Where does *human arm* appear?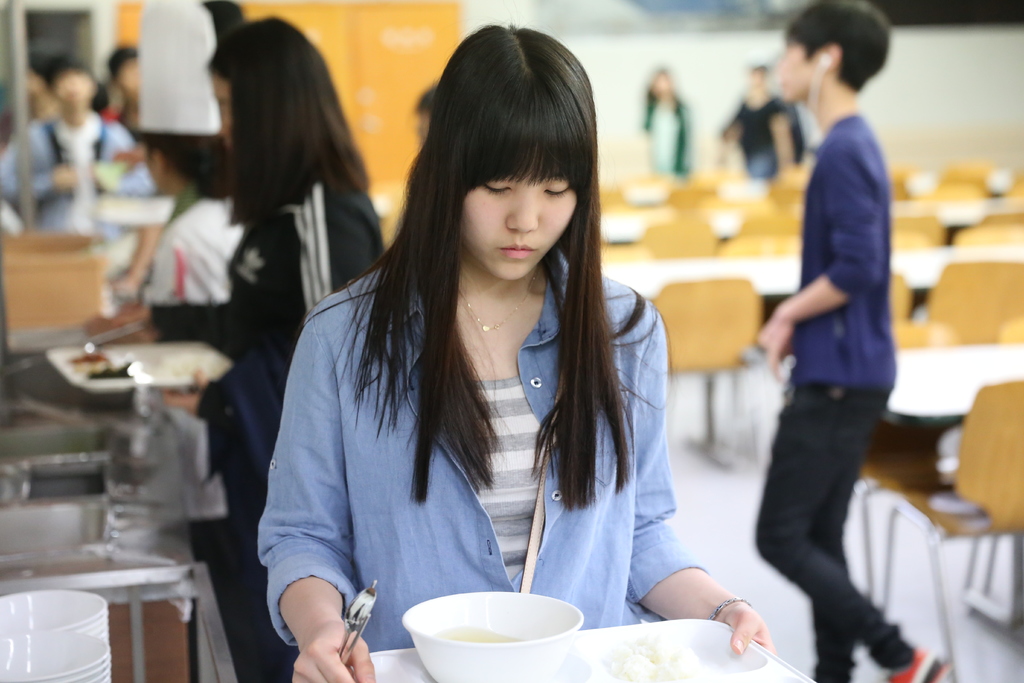
Appears at (left=762, top=136, right=882, bottom=358).
